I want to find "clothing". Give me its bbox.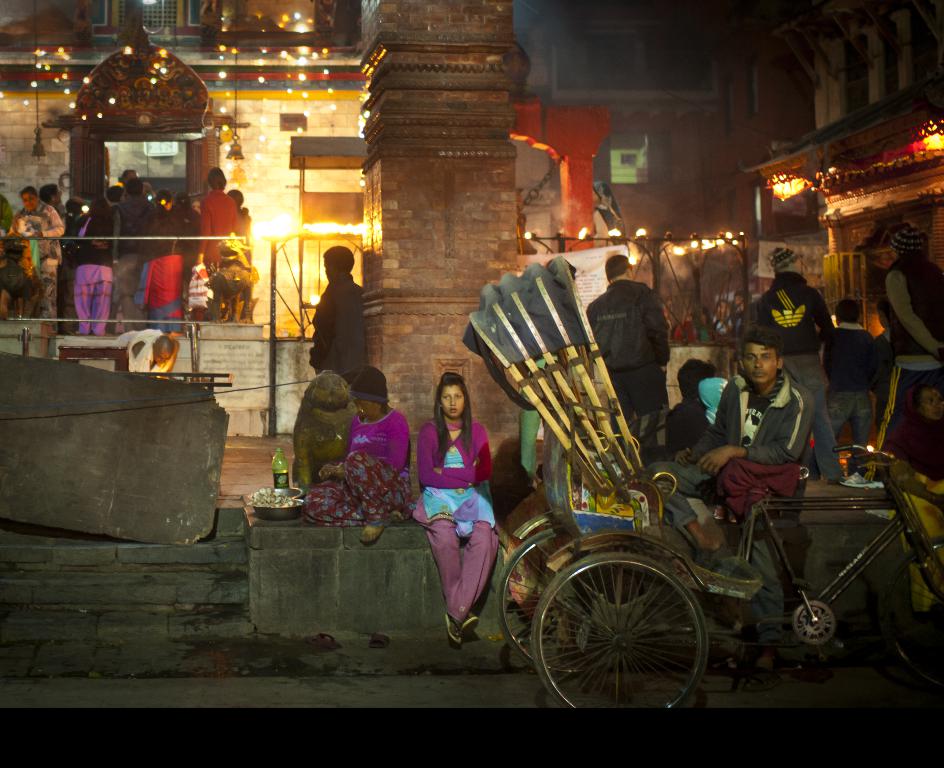
box=[60, 214, 77, 322].
